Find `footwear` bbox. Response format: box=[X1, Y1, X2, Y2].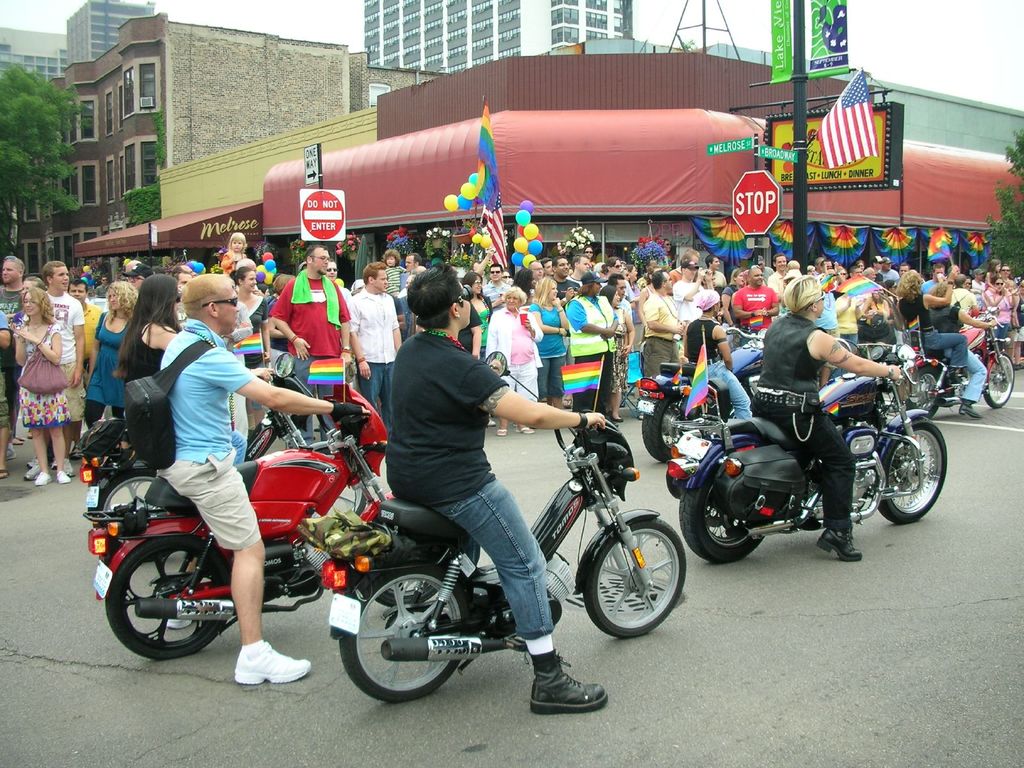
box=[36, 474, 50, 486].
